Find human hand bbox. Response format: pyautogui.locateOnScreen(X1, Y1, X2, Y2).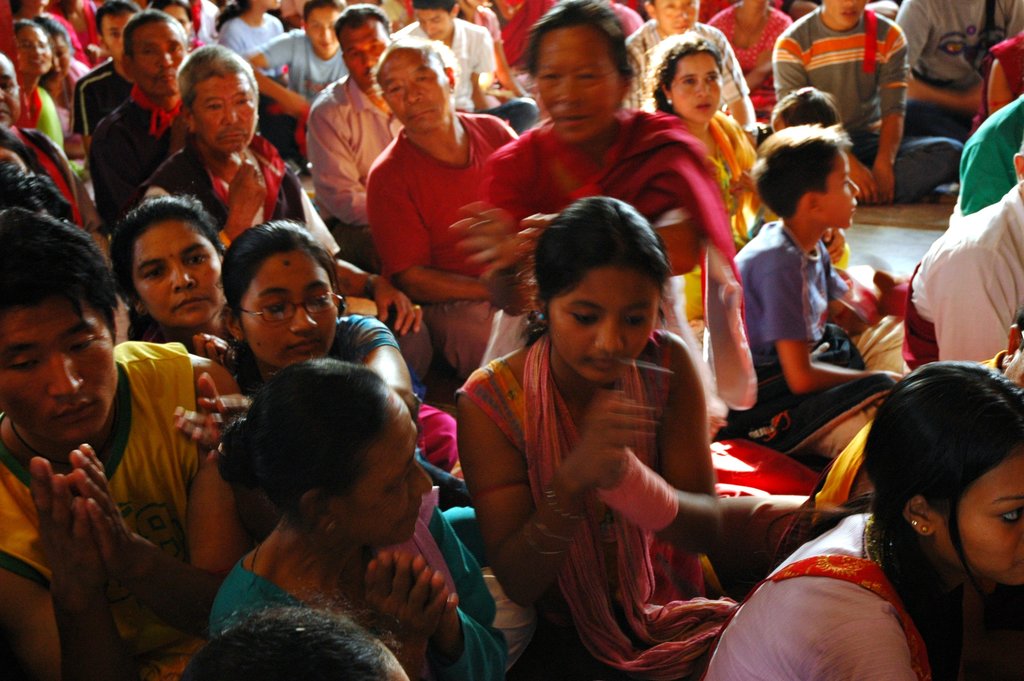
pyautogui.locateOnScreen(512, 211, 561, 263).
